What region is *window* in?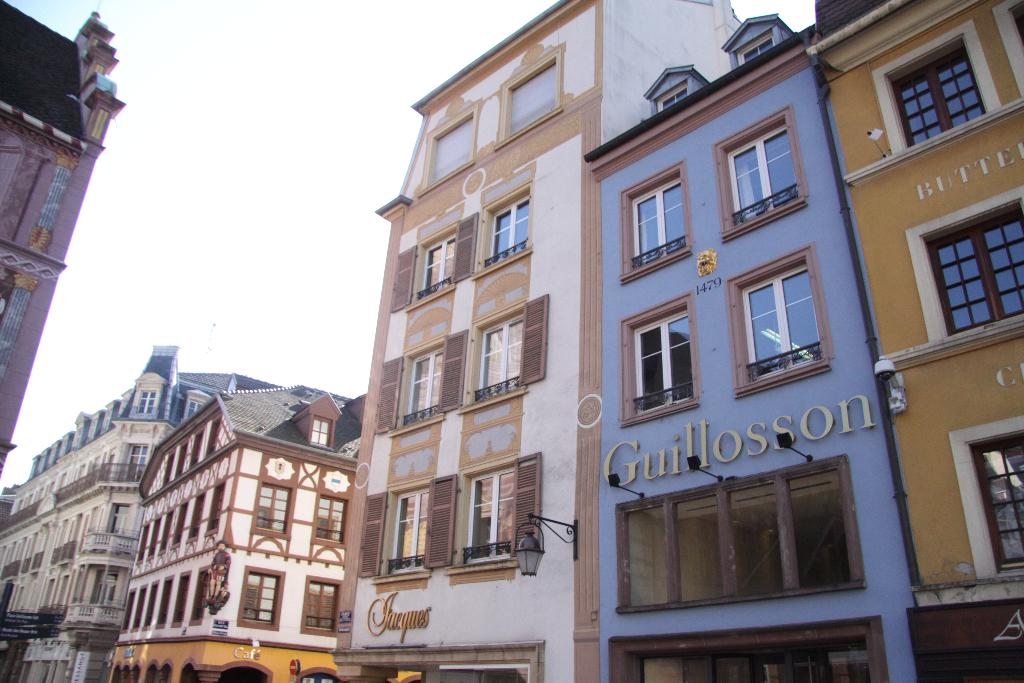
[188, 570, 212, 625].
